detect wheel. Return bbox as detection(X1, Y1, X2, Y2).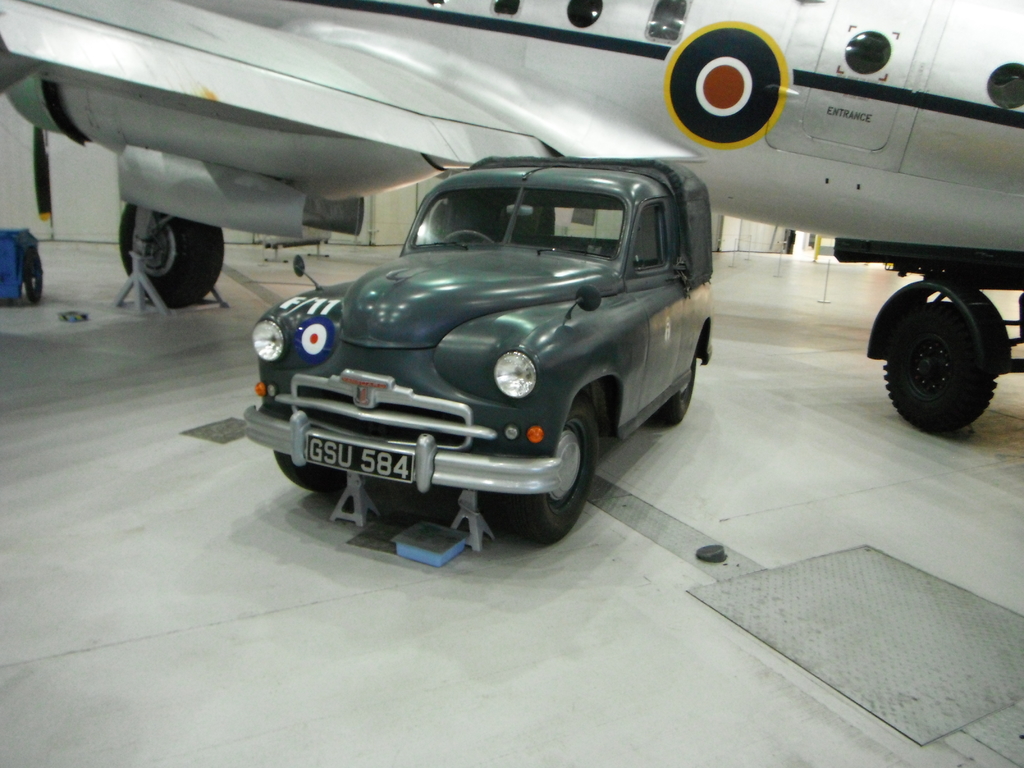
detection(28, 247, 42, 301).
